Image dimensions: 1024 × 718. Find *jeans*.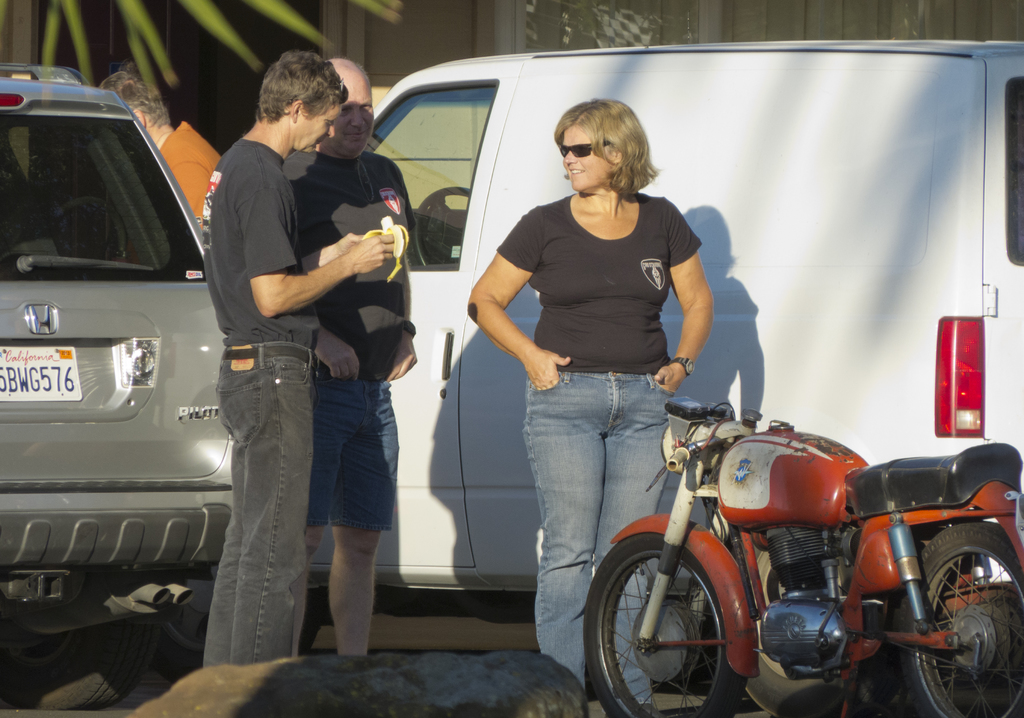
[522,368,675,709].
